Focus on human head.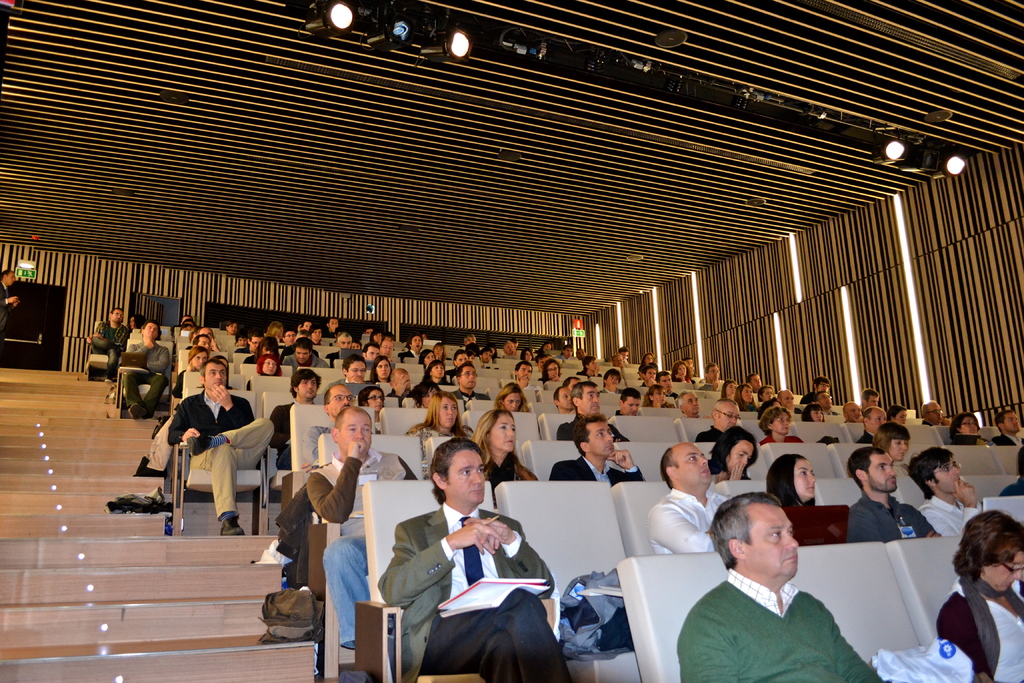
Focused at <box>356,388,387,415</box>.
